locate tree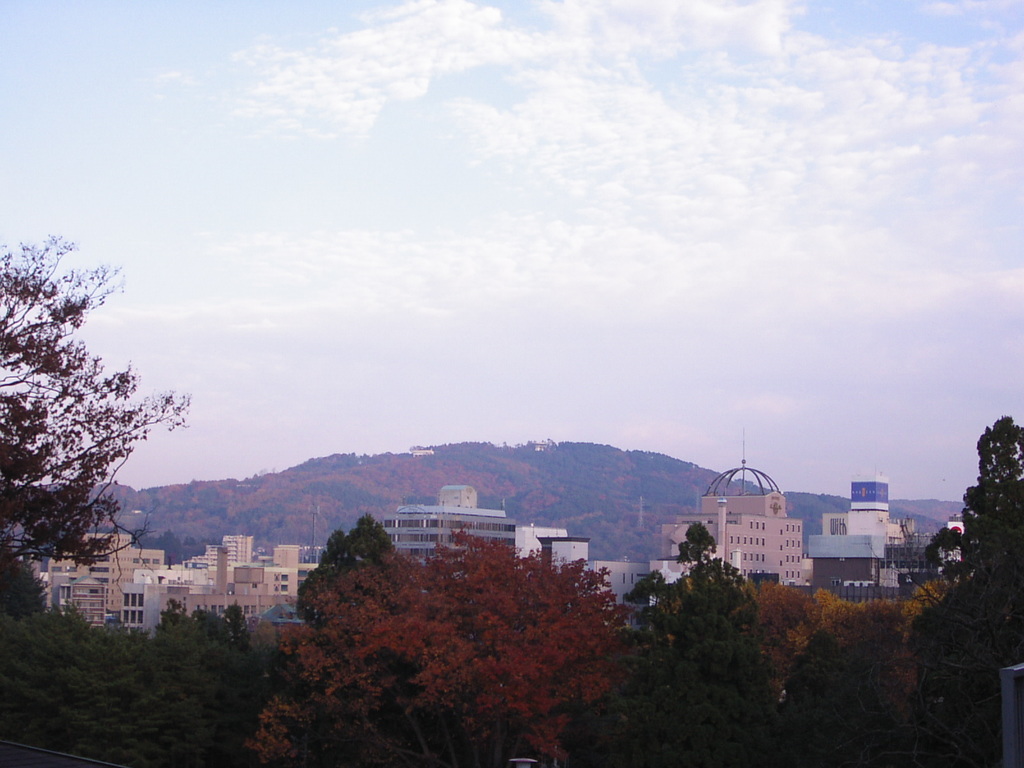
select_region(550, 518, 788, 767)
